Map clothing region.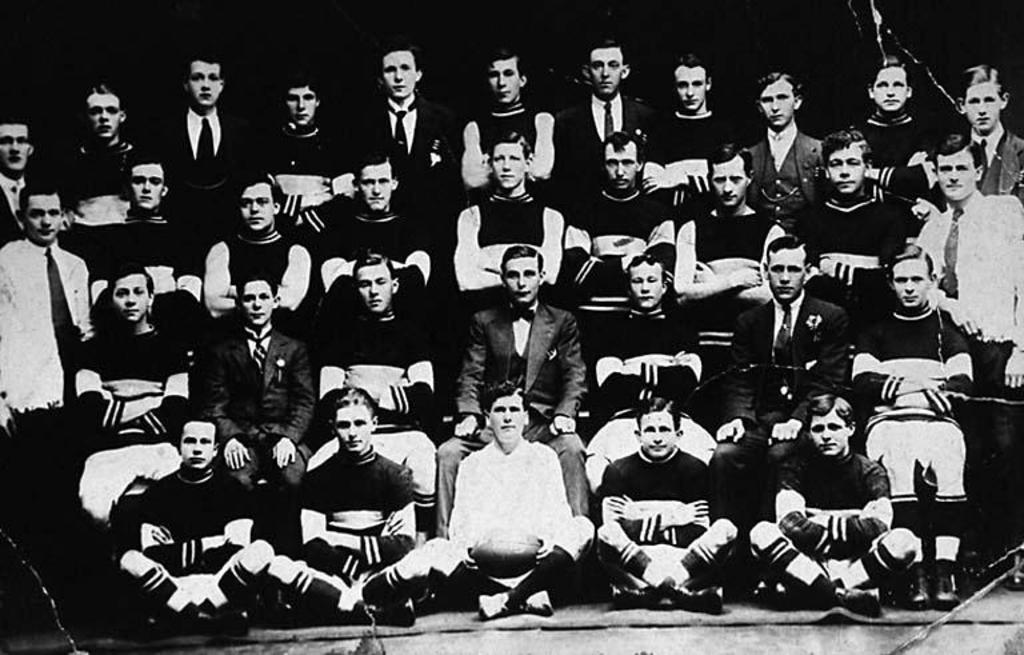
Mapped to left=681, top=536, right=724, bottom=574.
